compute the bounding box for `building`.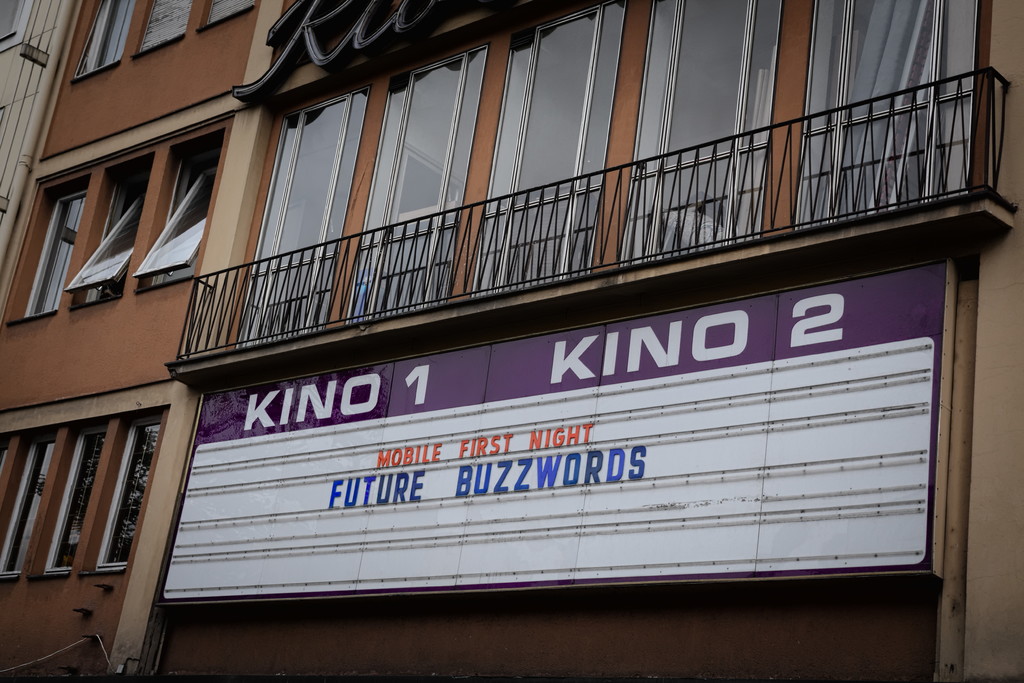
locate(0, 0, 1023, 682).
